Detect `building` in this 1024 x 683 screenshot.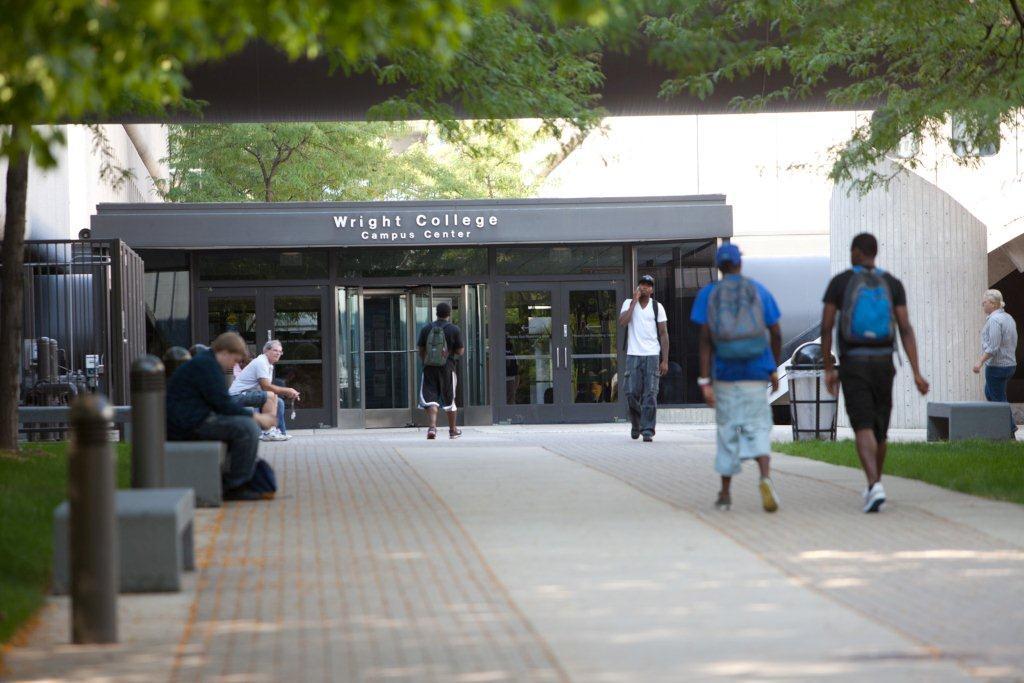
Detection: region(0, 115, 1023, 420).
